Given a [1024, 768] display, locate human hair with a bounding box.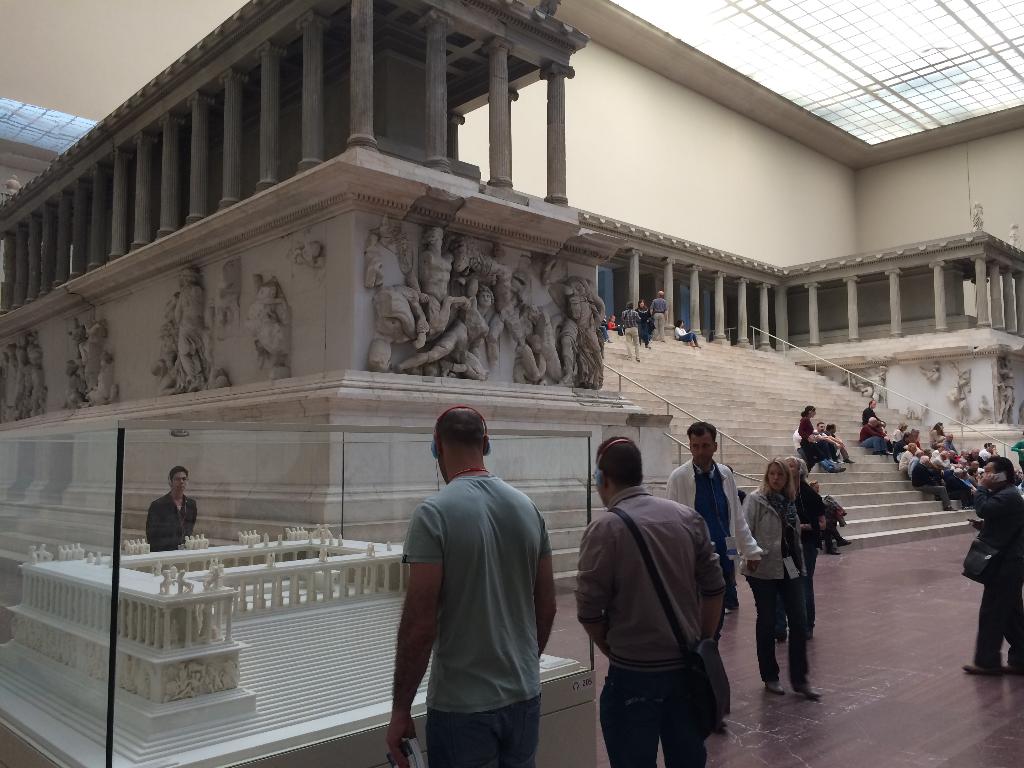
Located: <bbox>809, 479, 817, 487</bbox>.
